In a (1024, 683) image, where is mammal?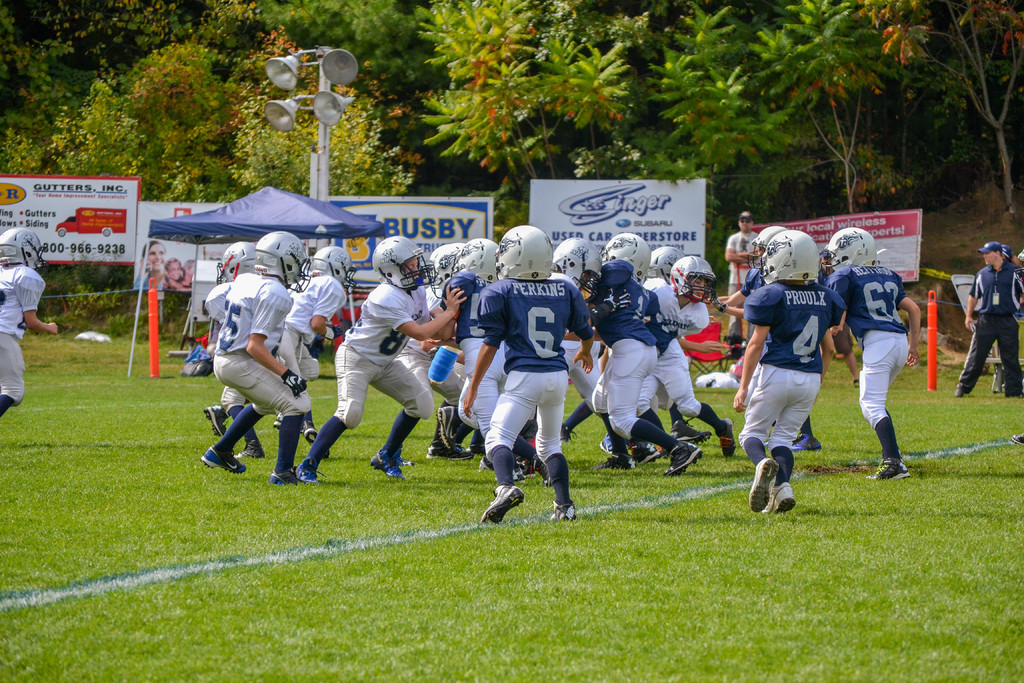
<region>721, 222, 836, 458</region>.
